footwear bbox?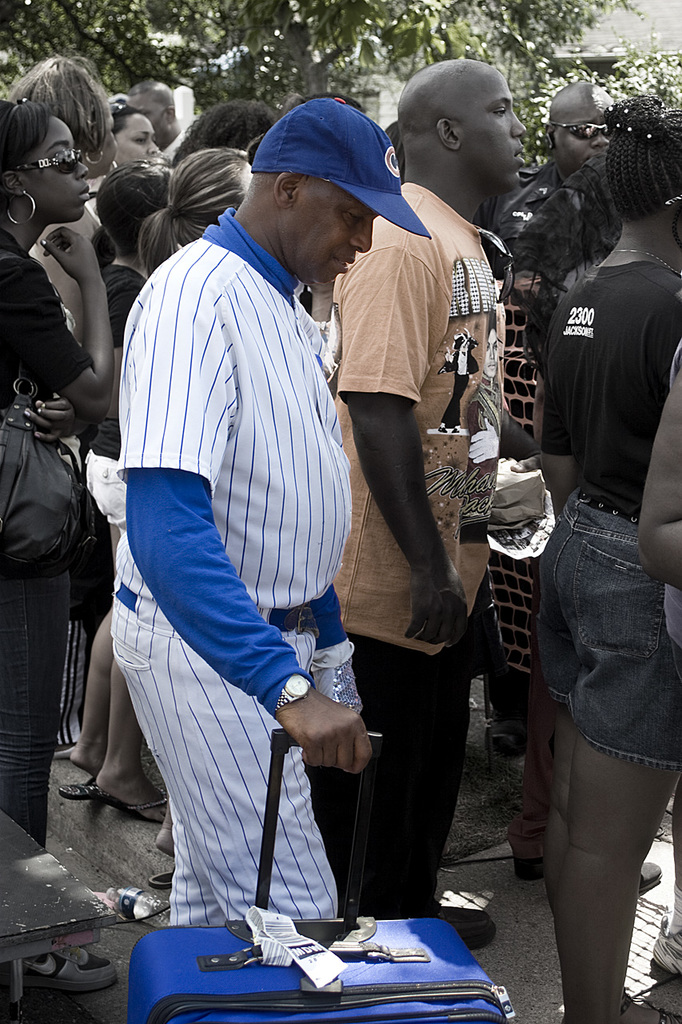
[left=424, top=905, right=500, bottom=950]
